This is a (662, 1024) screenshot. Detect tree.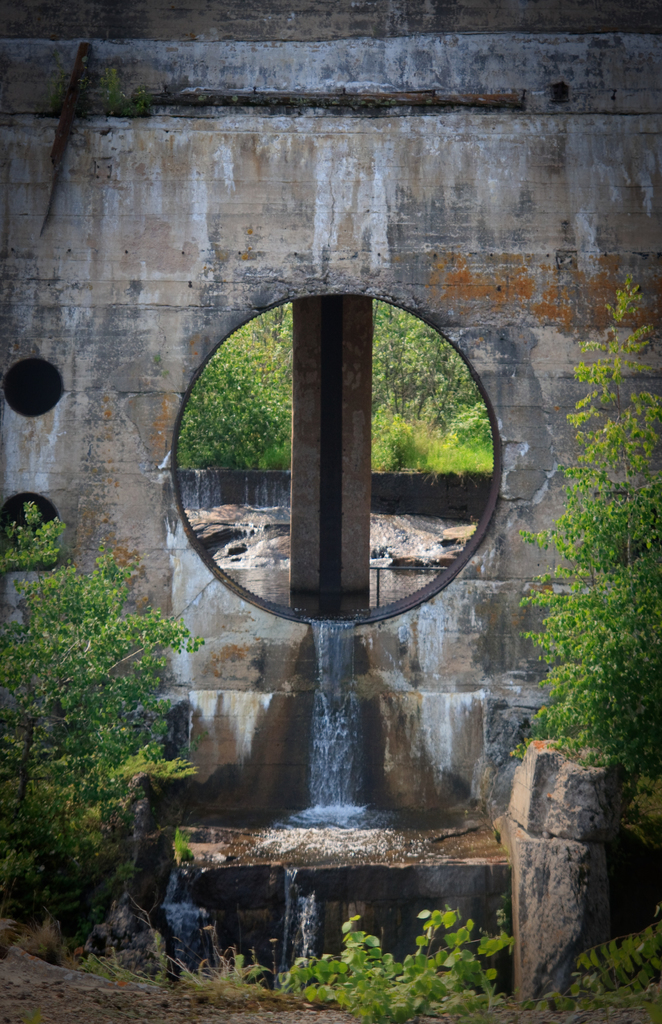
rect(374, 291, 493, 440).
